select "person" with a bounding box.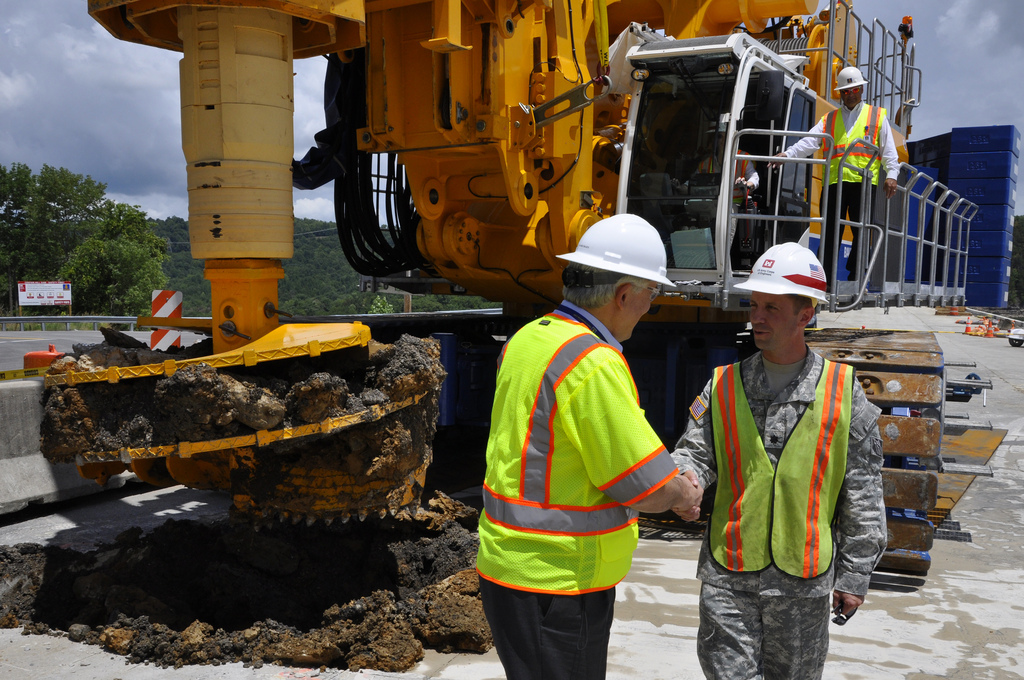
BBox(470, 207, 721, 679).
